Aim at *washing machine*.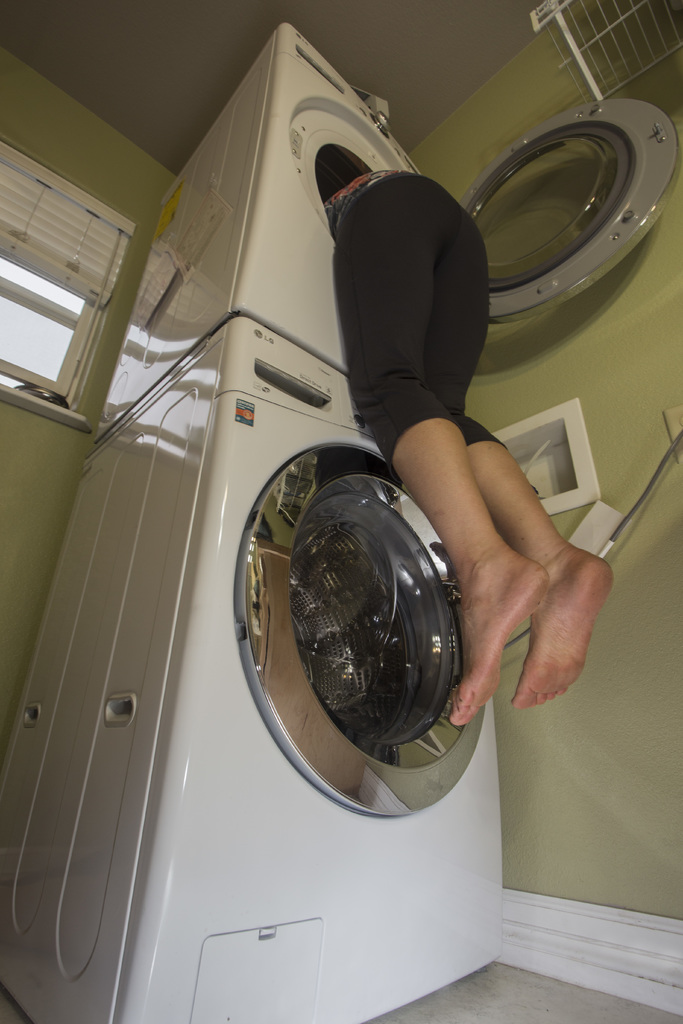
Aimed at [x1=91, y1=13, x2=682, y2=430].
